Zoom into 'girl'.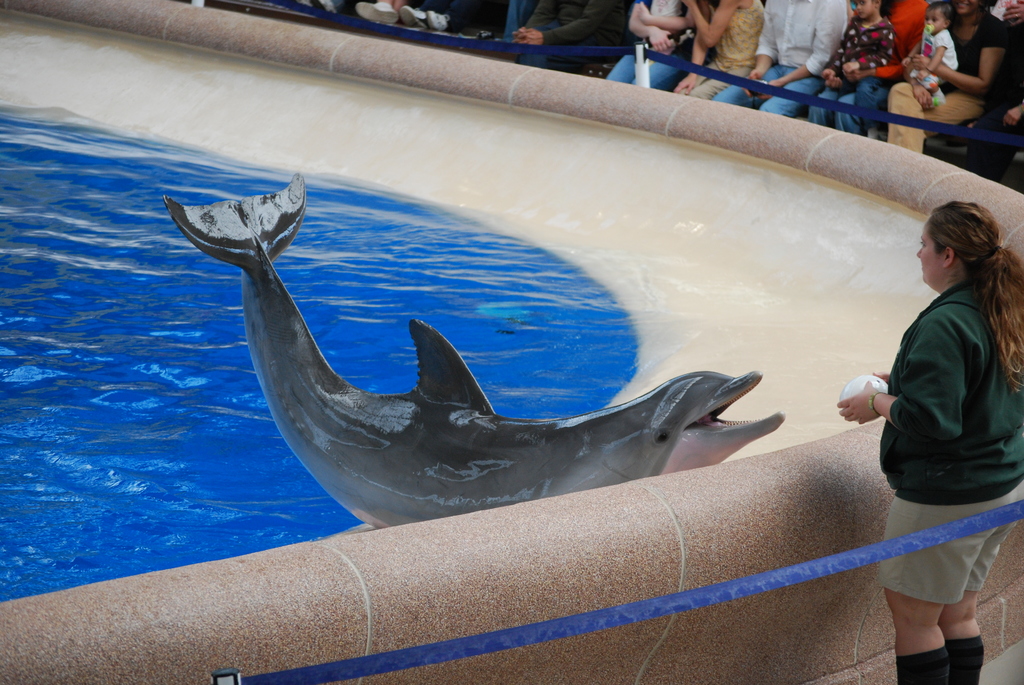
Zoom target: (left=896, top=0, right=961, bottom=108).
